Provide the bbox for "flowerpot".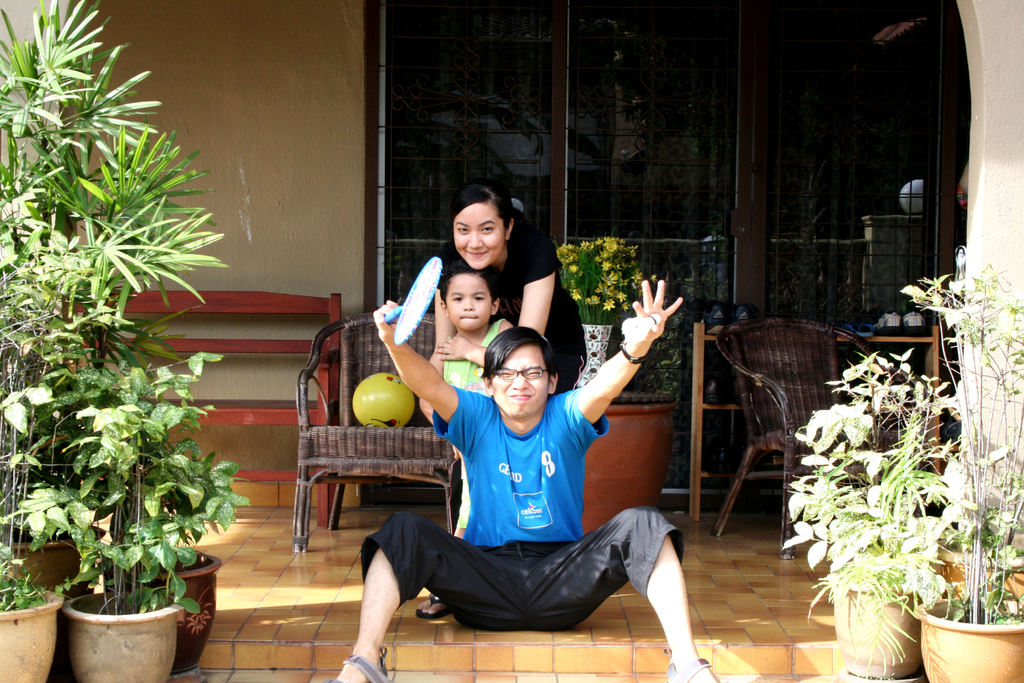
[0, 582, 59, 682].
